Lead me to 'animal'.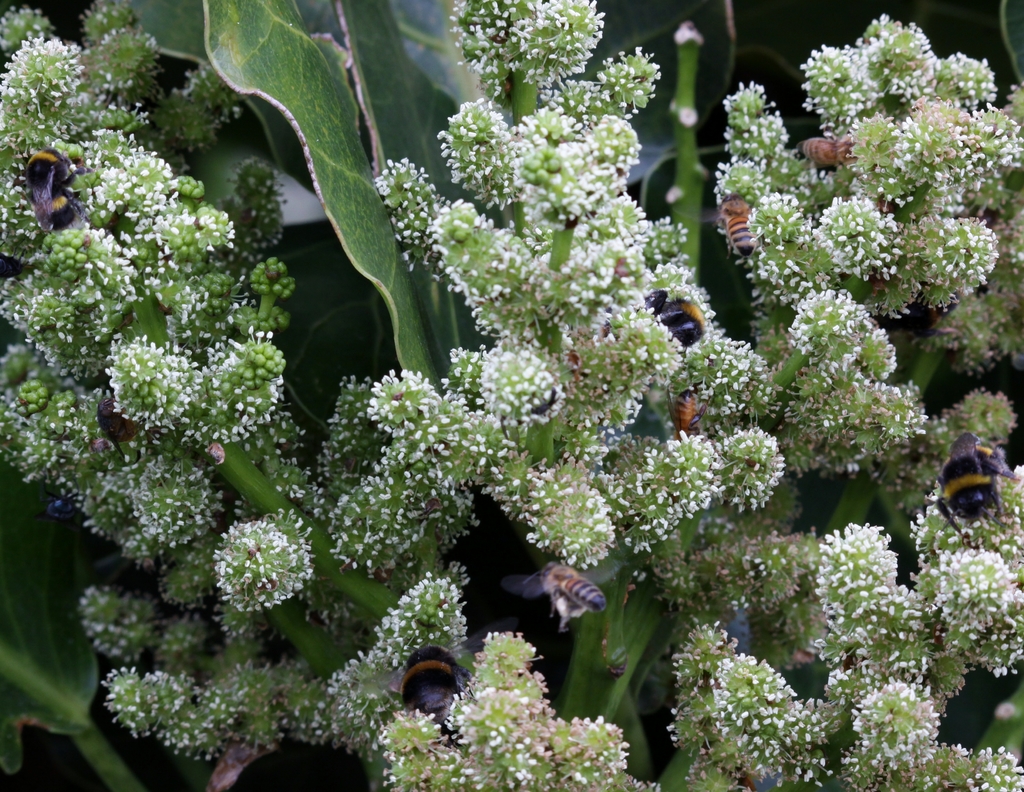
Lead to <region>518, 565, 618, 627</region>.
